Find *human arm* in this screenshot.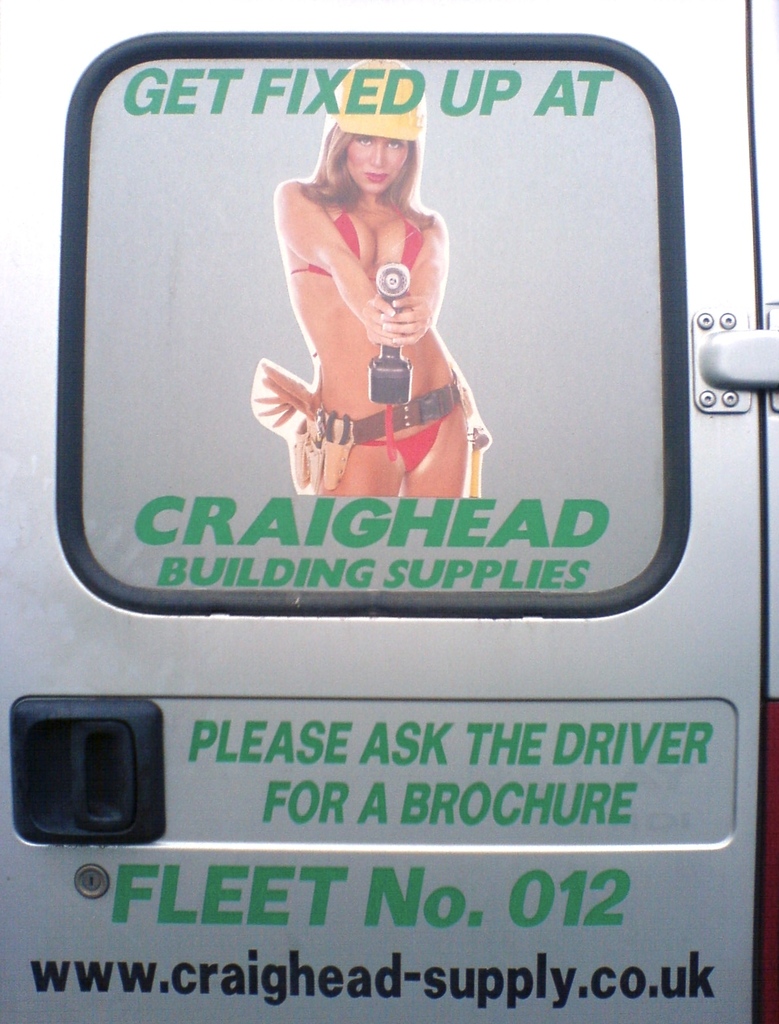
The bounding box for *human arm* is bbox=(284, 180, 394, 340).
